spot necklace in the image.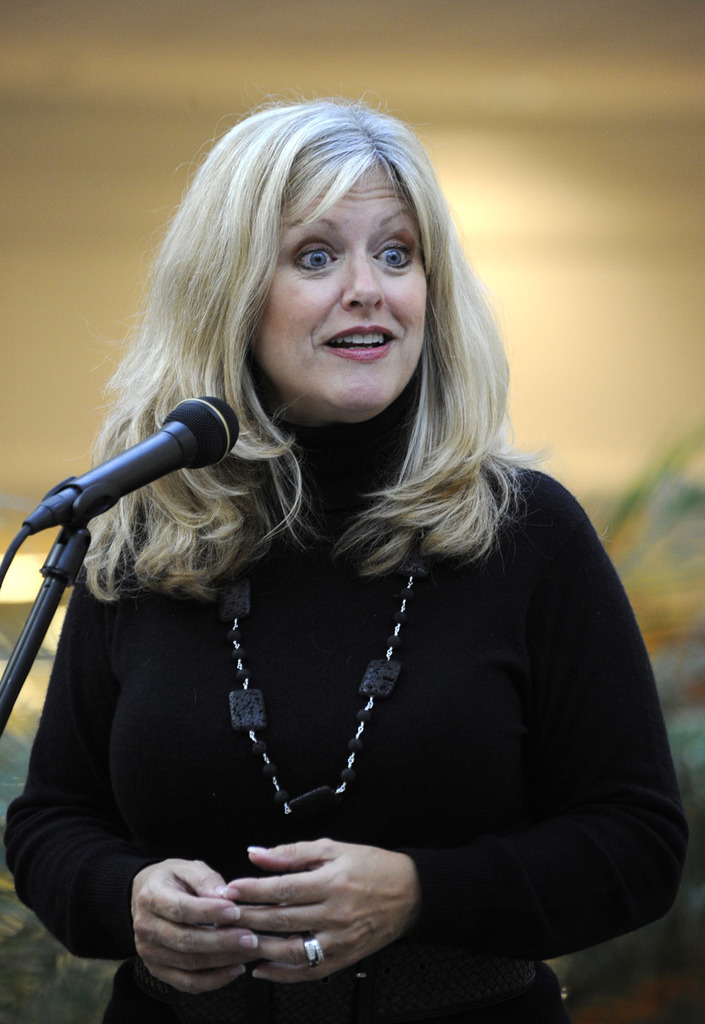
necklace found at select_region(176, 546, 458, 851).
